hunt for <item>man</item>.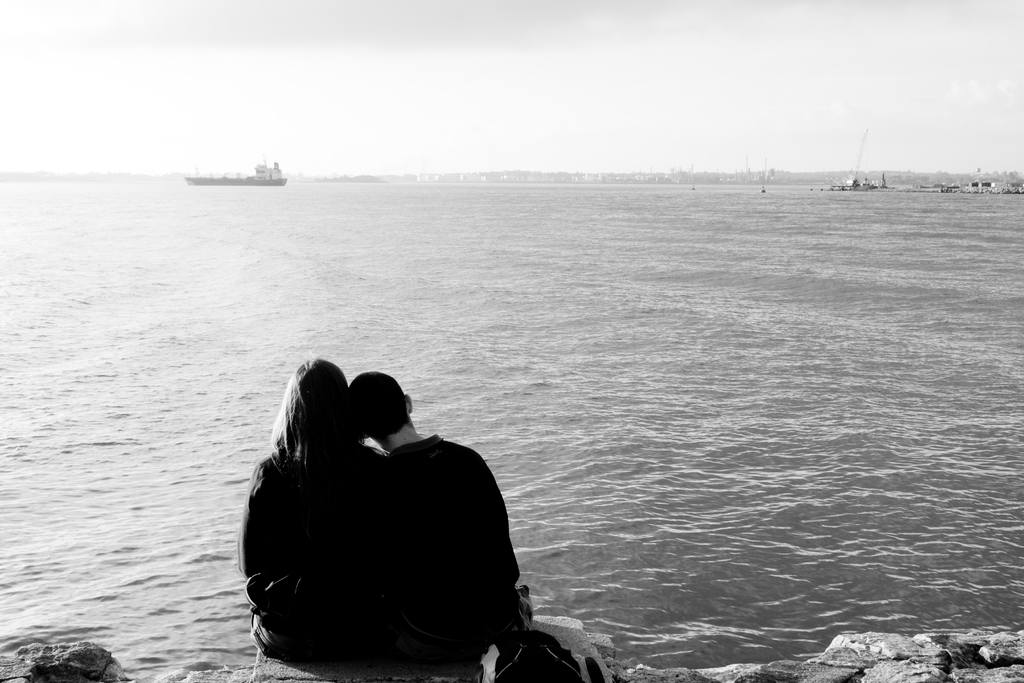
Hunted down at box(245, 366, 532, 682).
